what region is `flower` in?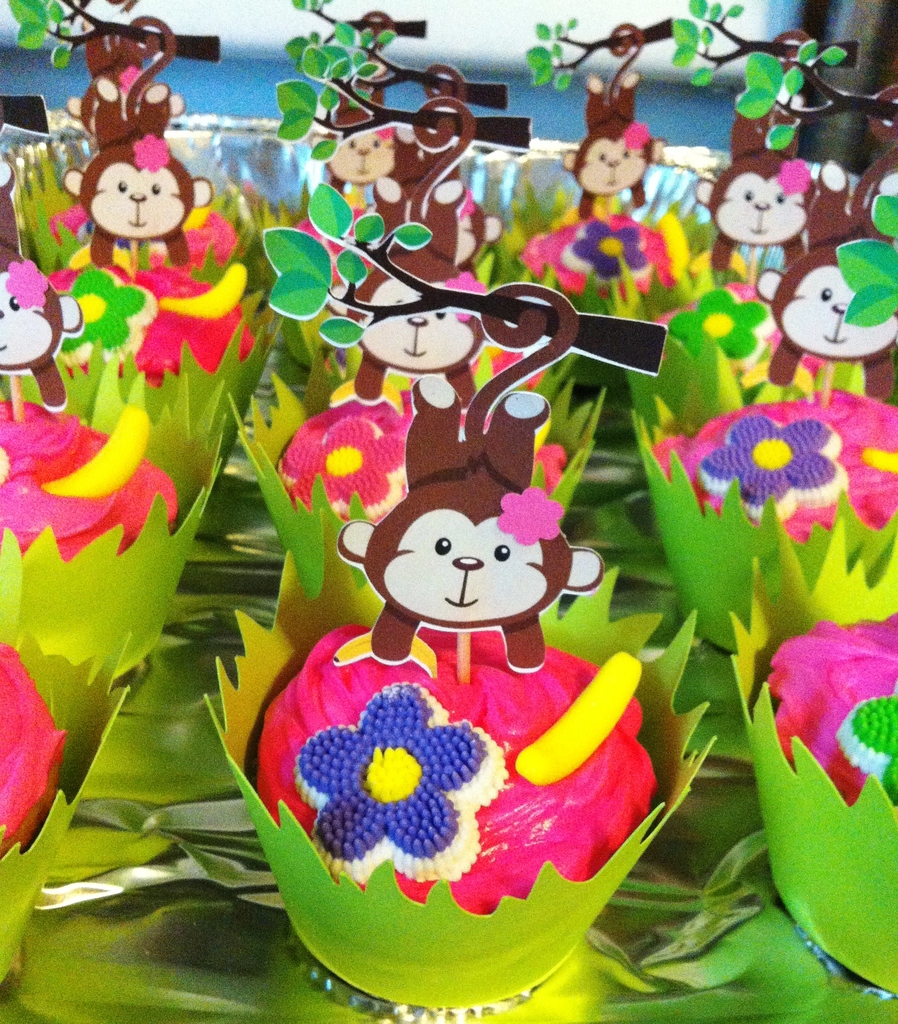
[x1=457, y1=189, x2=473, y2=218].
